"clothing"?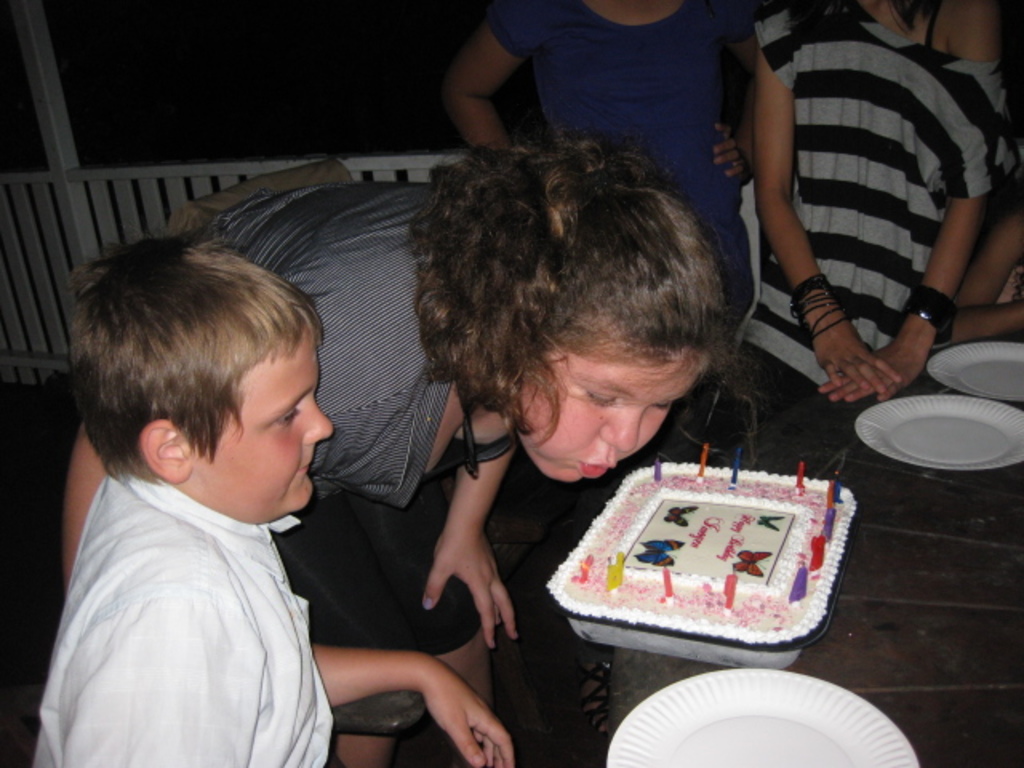
<box>190,184,485,650</box>
